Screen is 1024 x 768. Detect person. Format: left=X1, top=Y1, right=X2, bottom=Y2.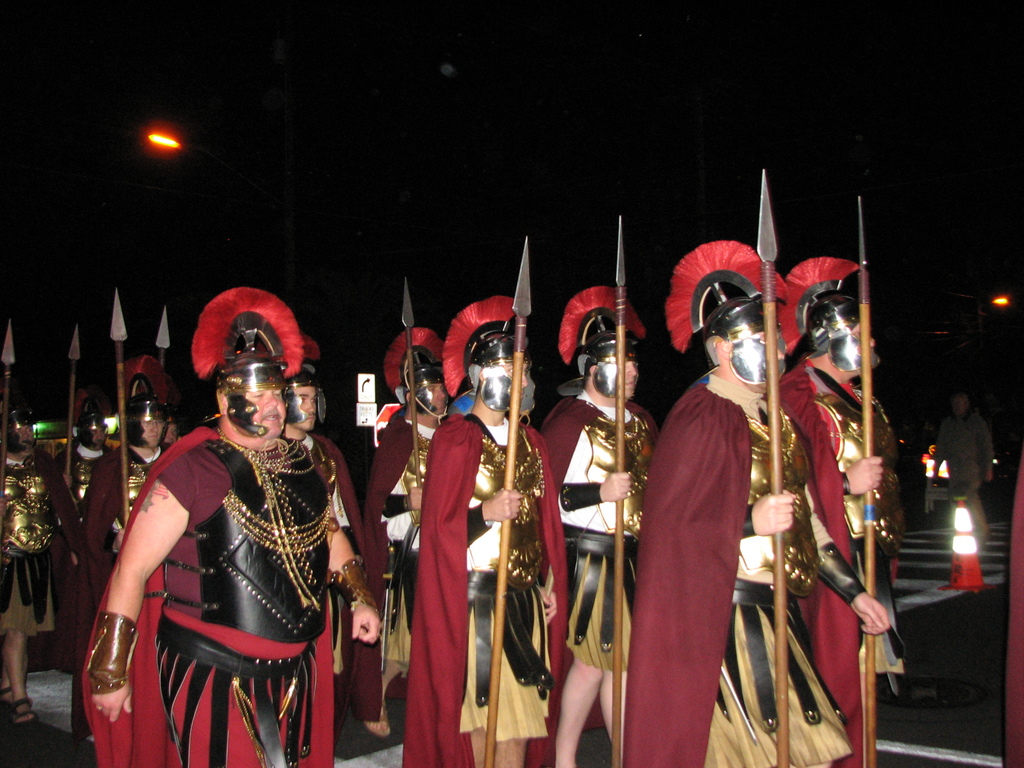
left=82, top=372, right=176, bottom=647.
